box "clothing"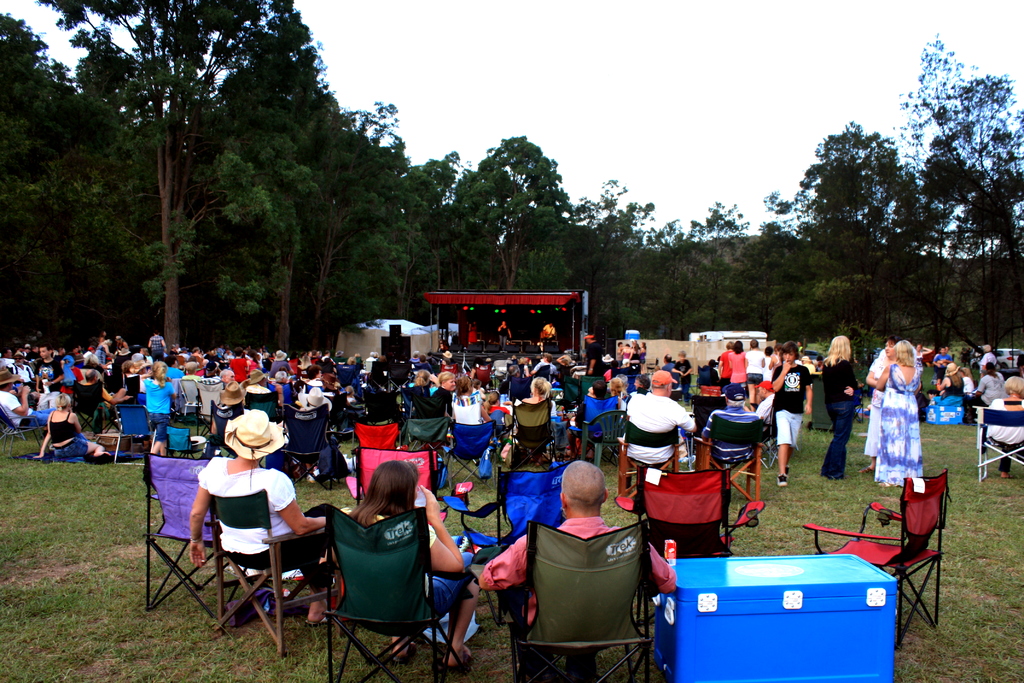
box=[769, 354, 808, 448]
